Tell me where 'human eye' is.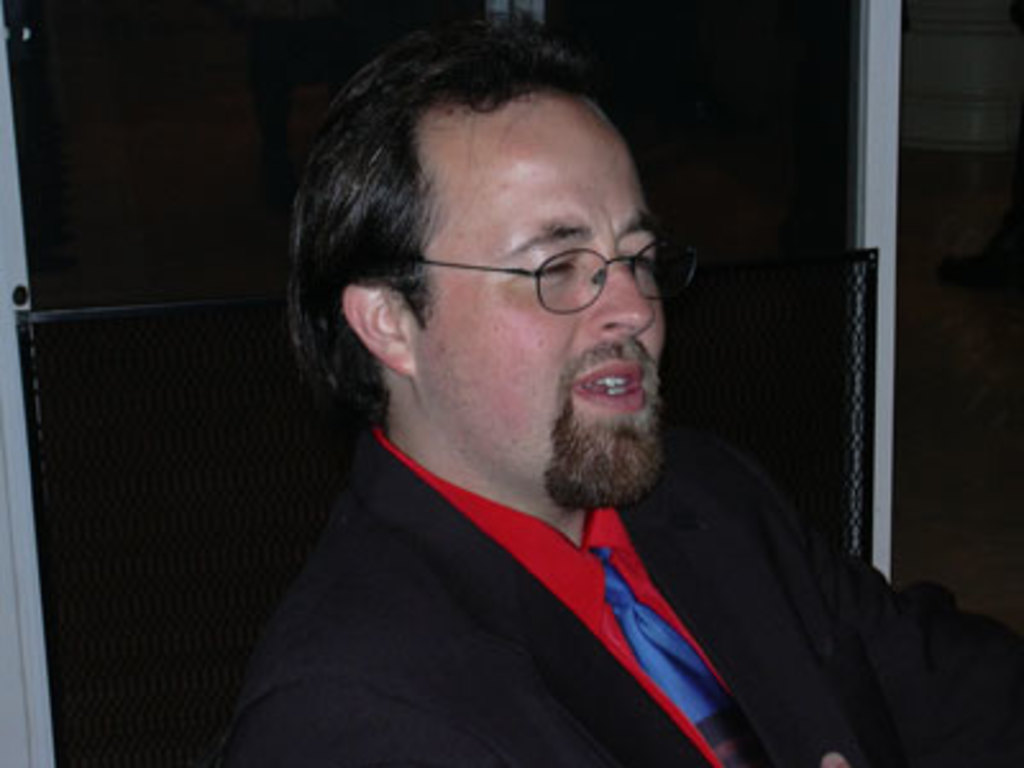
'human eye' is at 512 248 581 282.
